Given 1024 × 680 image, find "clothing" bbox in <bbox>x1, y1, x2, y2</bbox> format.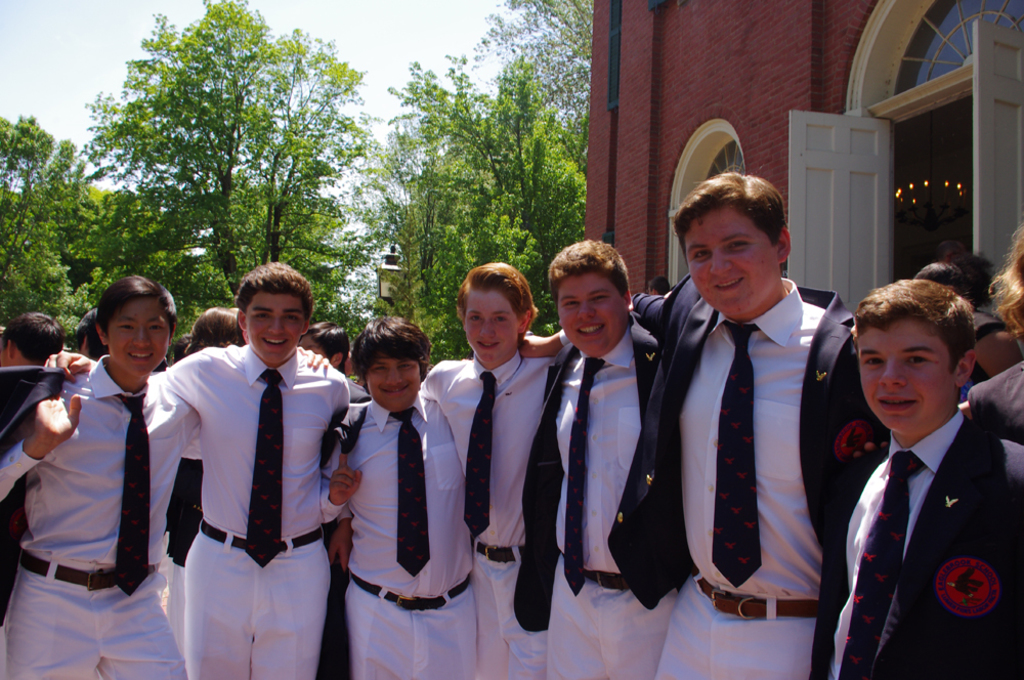
<bbox>969, 354, 1022, 443</bbox>.
